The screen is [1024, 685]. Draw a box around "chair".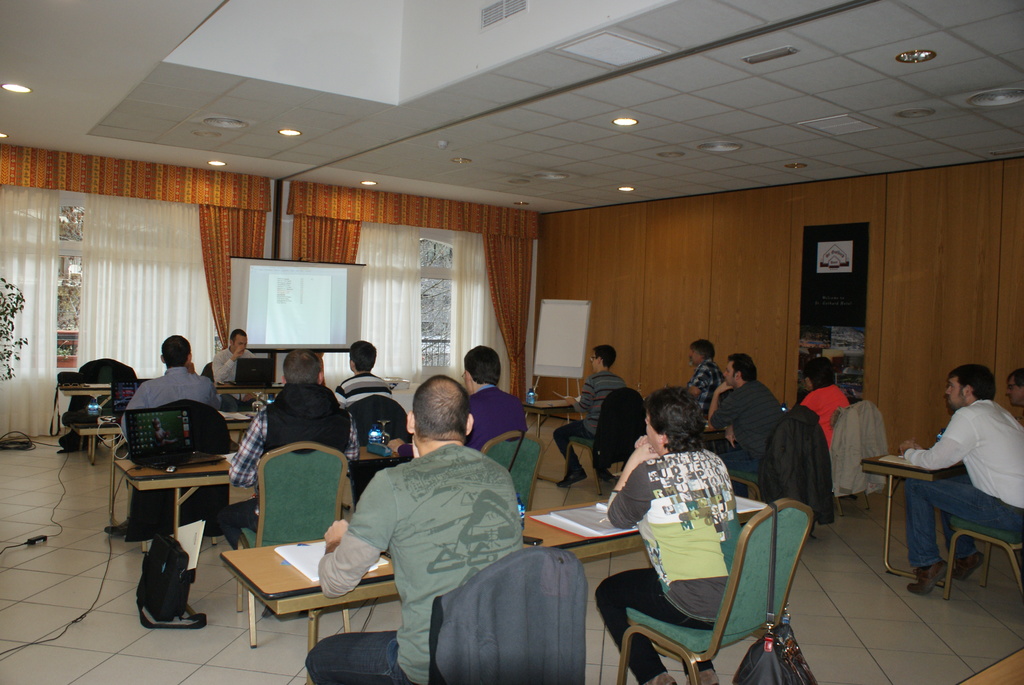
crop(483, 429, 545, 516).
